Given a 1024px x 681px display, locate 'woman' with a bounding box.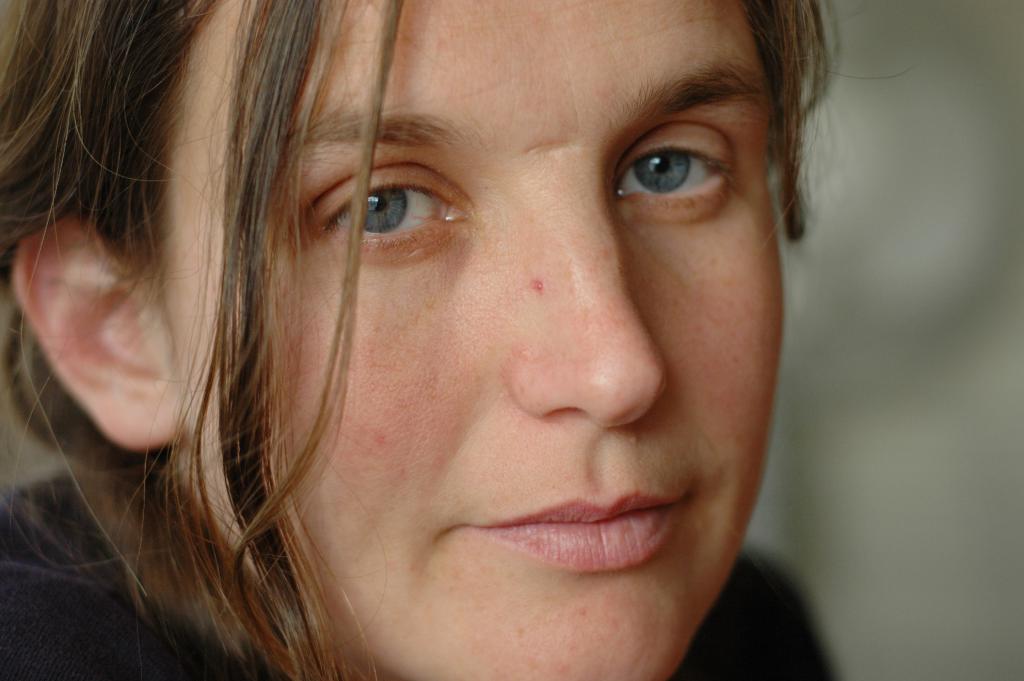
Located: x1=0, y1=0, x2=858, y2=677.
